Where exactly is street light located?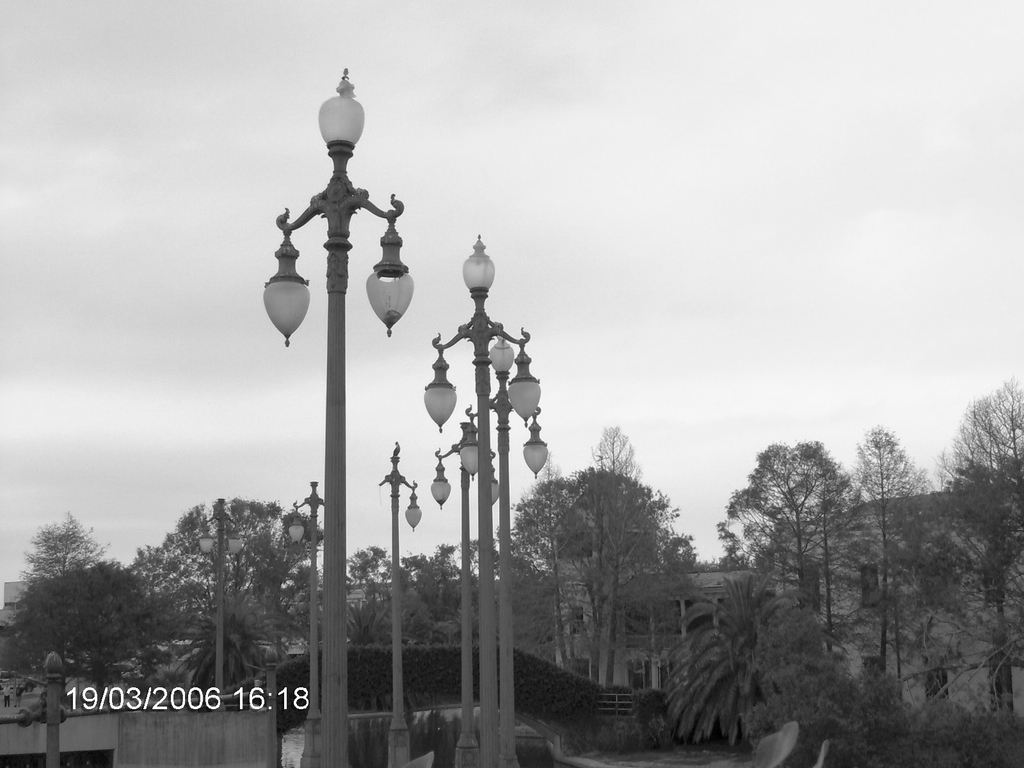
Its bounding box is rect(260, 70, 396, 627).
